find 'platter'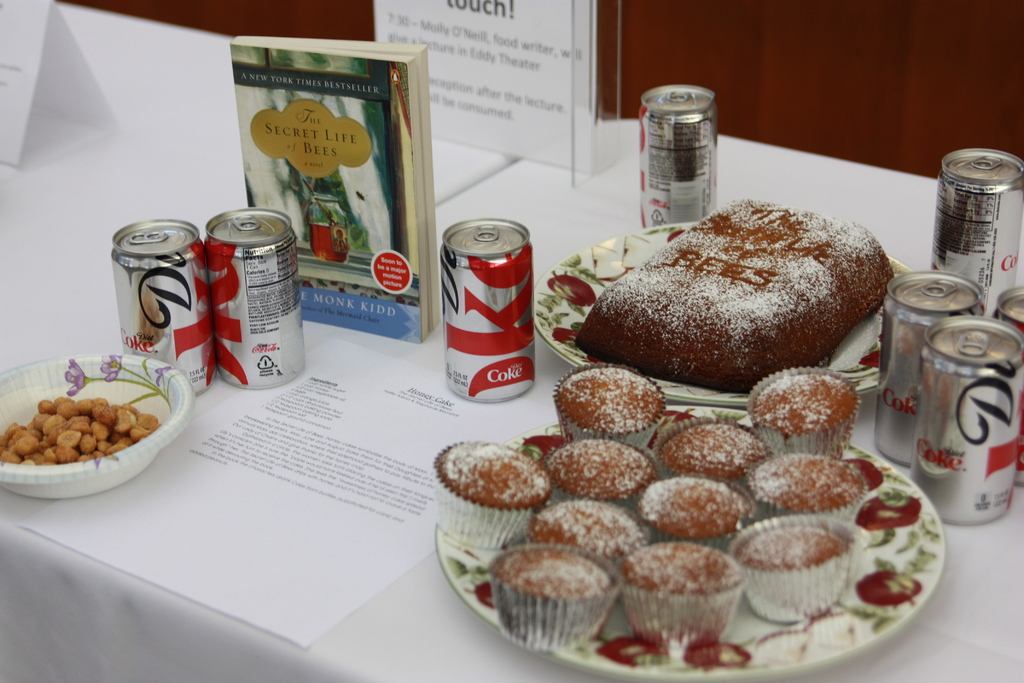
left=536, top=226, right=904, bottom=415
